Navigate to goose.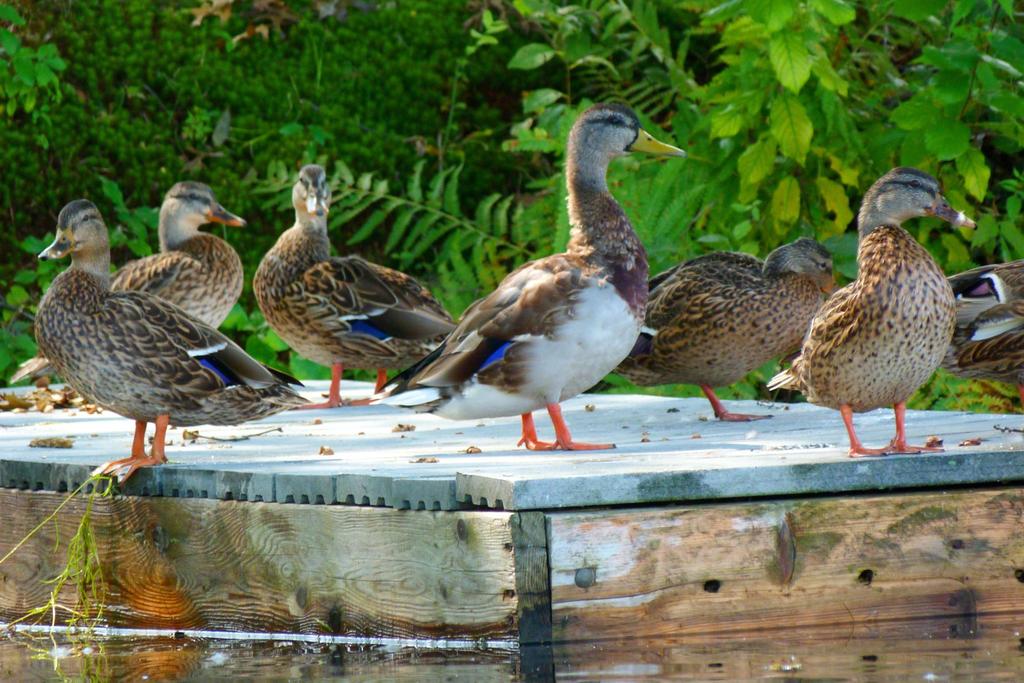
Navigation target: bbox(935, 261, 1023, 422).
